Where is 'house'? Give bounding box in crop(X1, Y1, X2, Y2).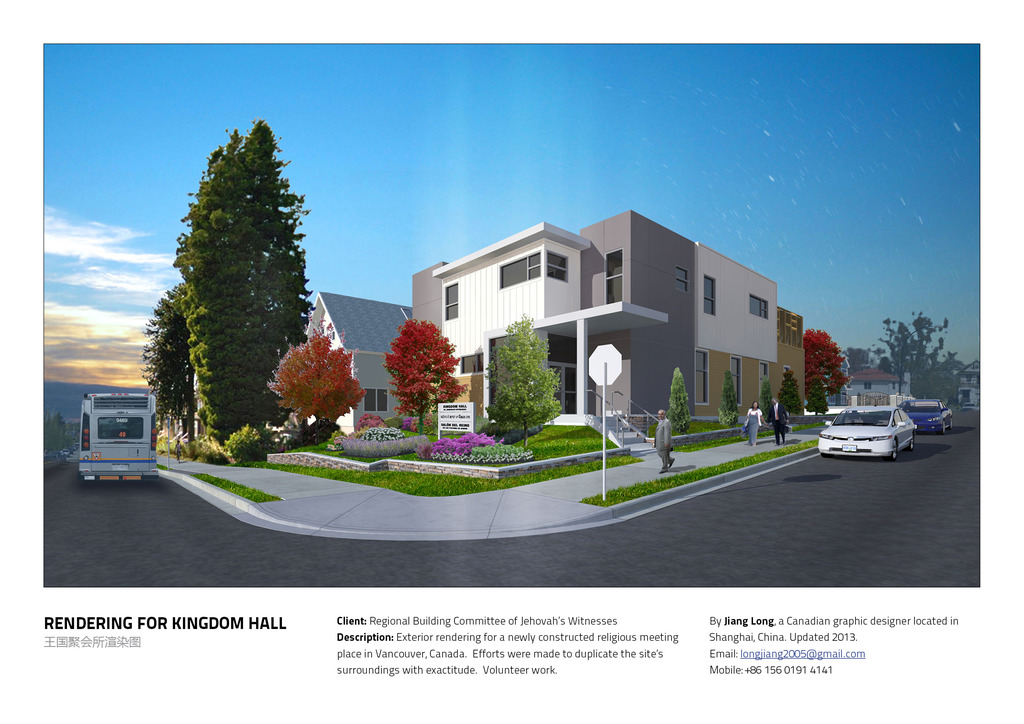
crop(416, 211, 823, 435).
